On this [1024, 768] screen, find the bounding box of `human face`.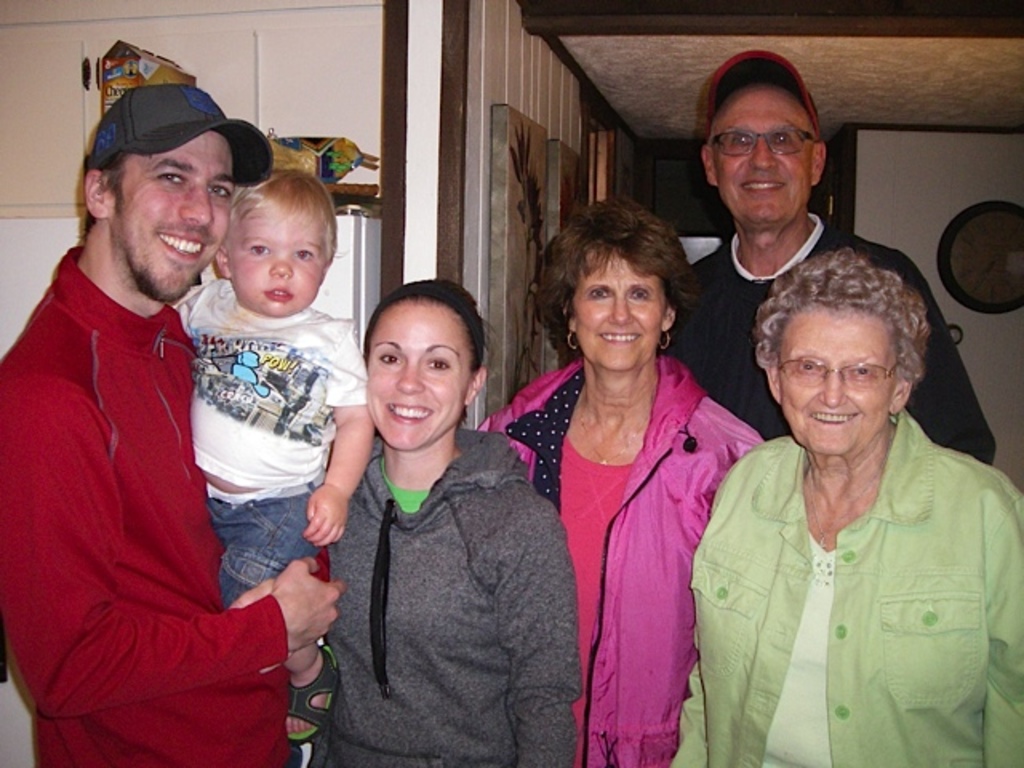
Bounding box: 365,301,475,451.
